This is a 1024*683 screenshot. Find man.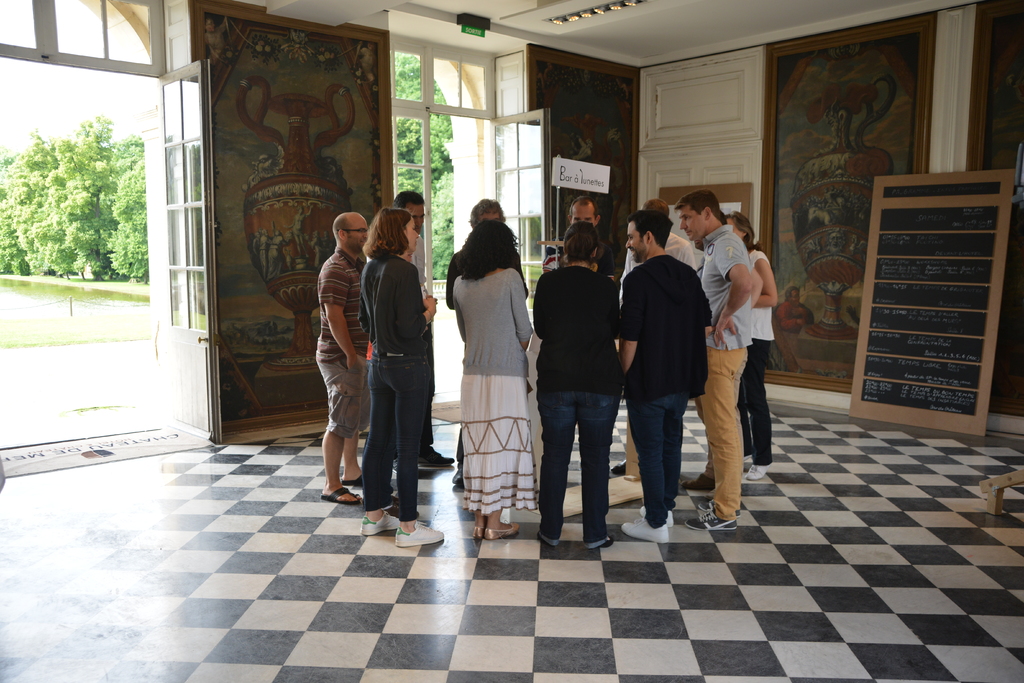
Bounding box: [x1=392, y1=190, x2=458, y2=472].
